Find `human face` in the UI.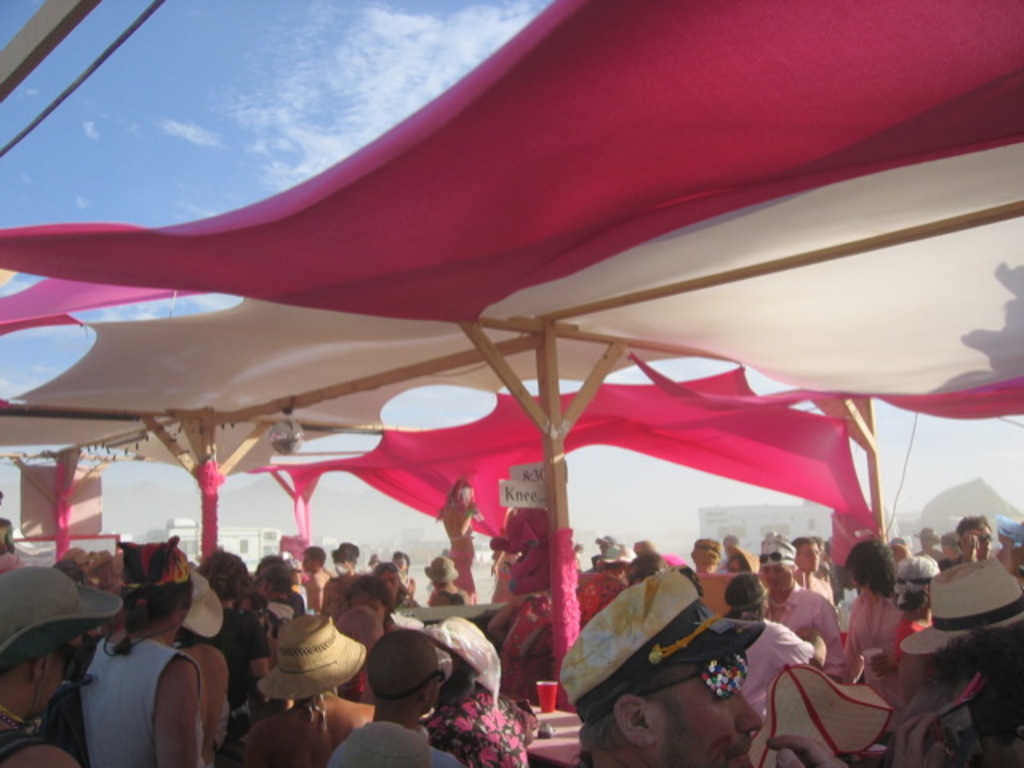
UI element at locate(642, 648, 765, 766).
